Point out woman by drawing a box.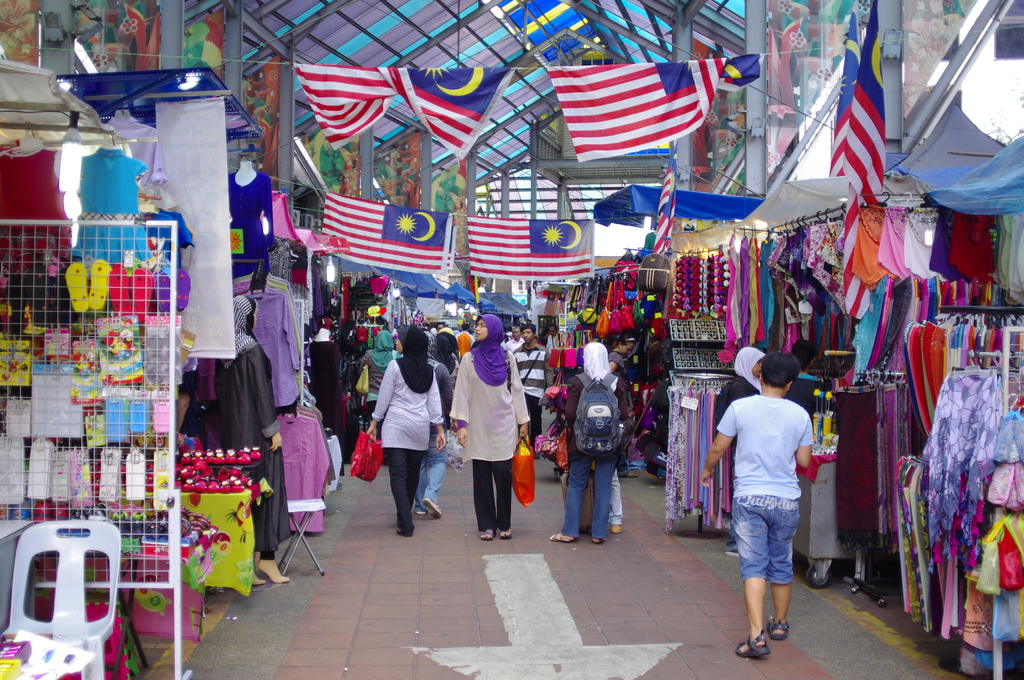
370:327:449:546.
